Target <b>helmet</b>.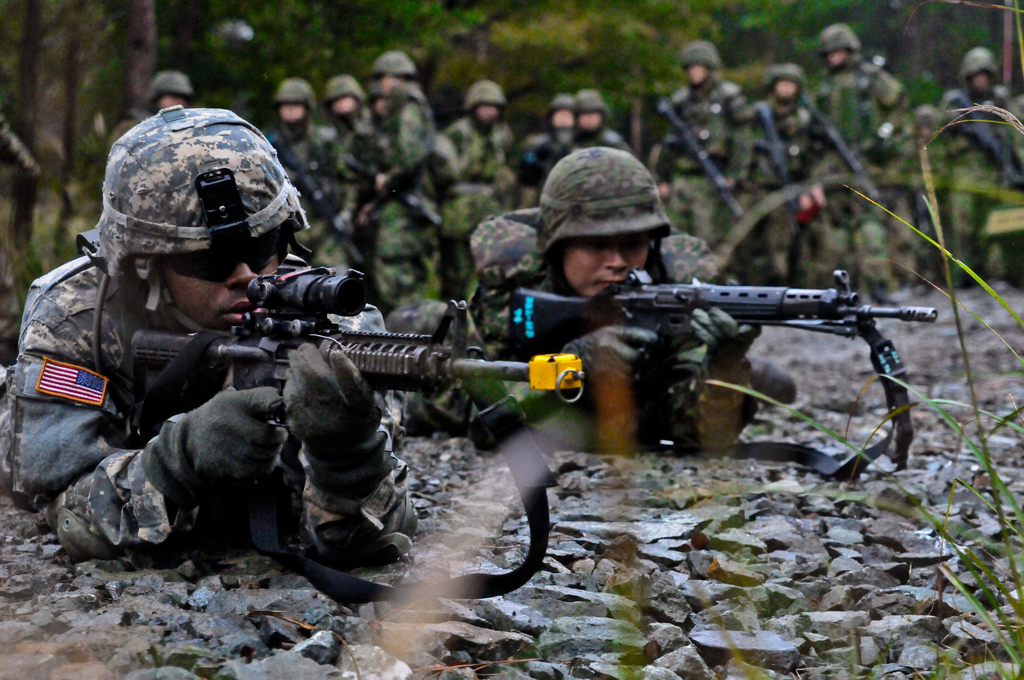
Target region: bbox(673, 35, 717, 86).
